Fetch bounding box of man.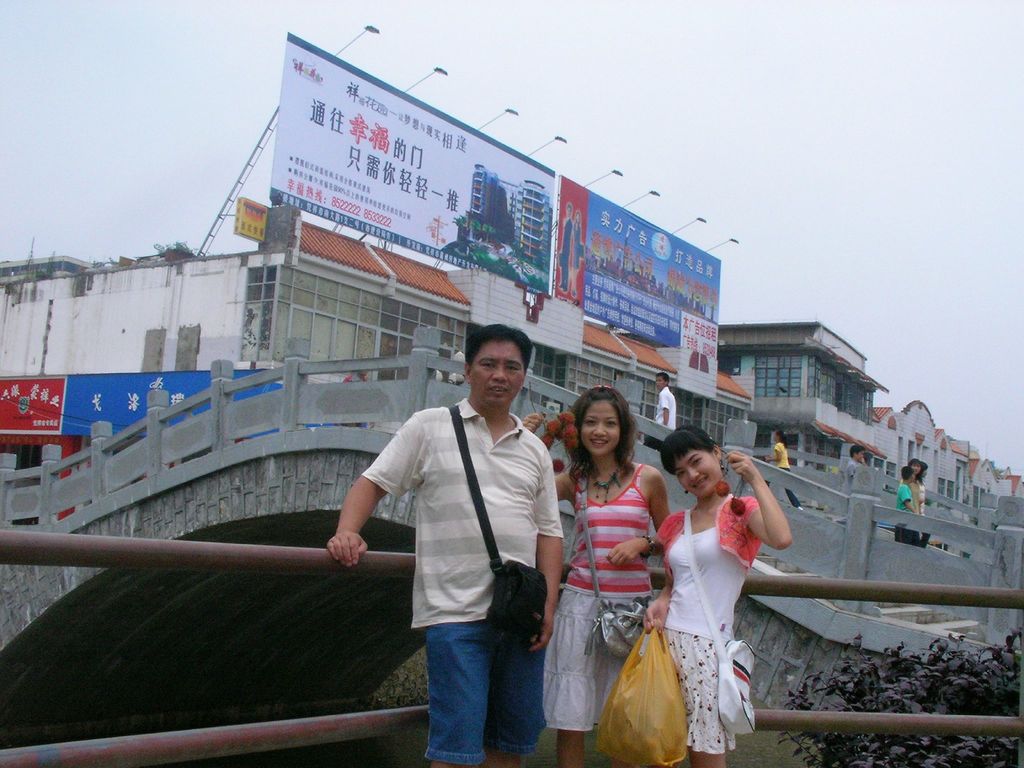
Bbox: {"left": 832, "top": 440, "right": 869, "bottom": 525}.
